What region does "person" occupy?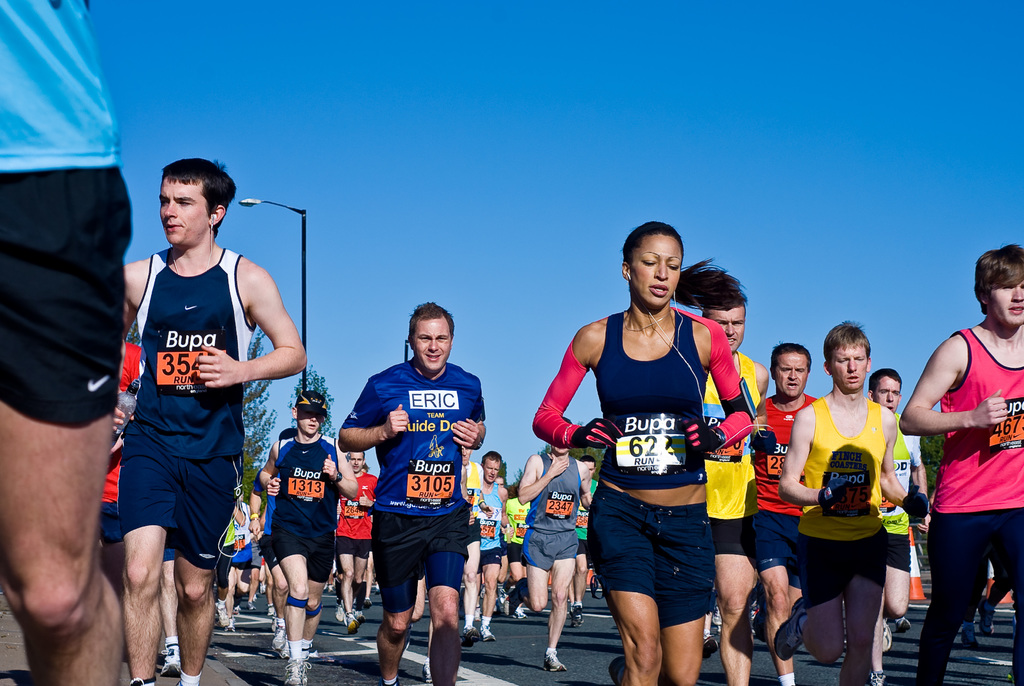
335 453 377 635.
